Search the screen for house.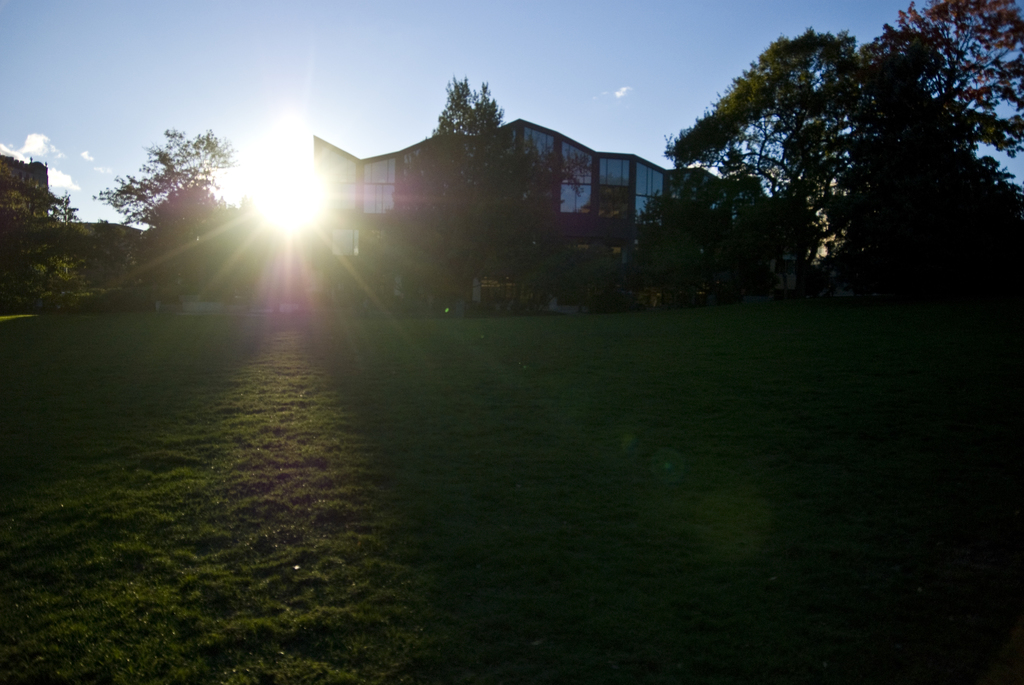
Found at <bbox>305, 108, 779, 277</bbox>.
